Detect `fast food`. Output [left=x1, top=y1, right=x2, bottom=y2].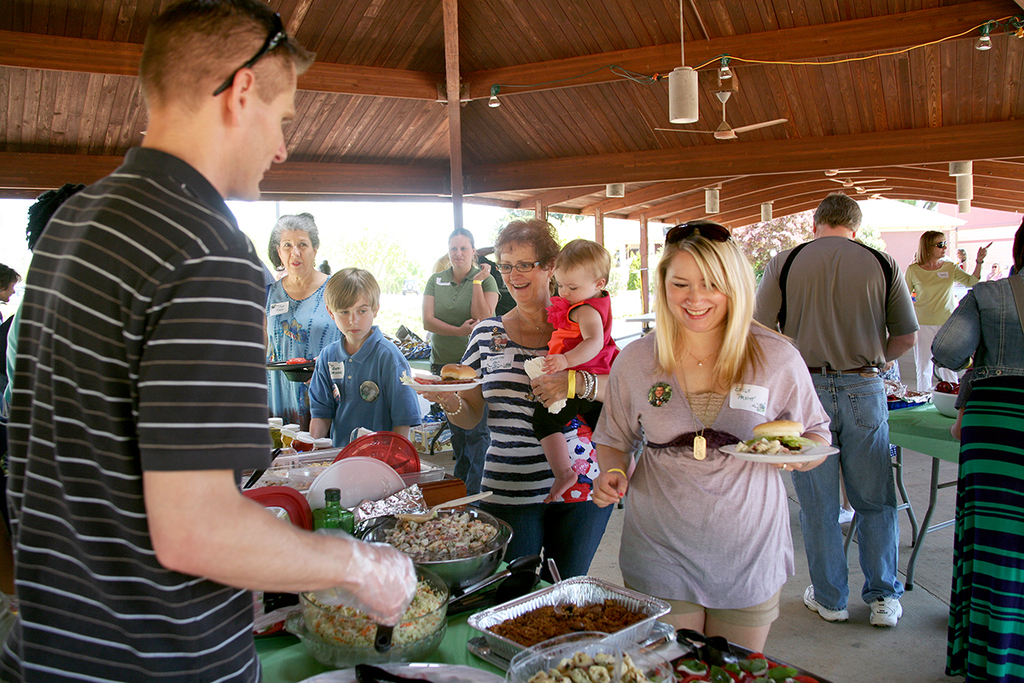
[left=441, top=363, right=477, bottom=382].
